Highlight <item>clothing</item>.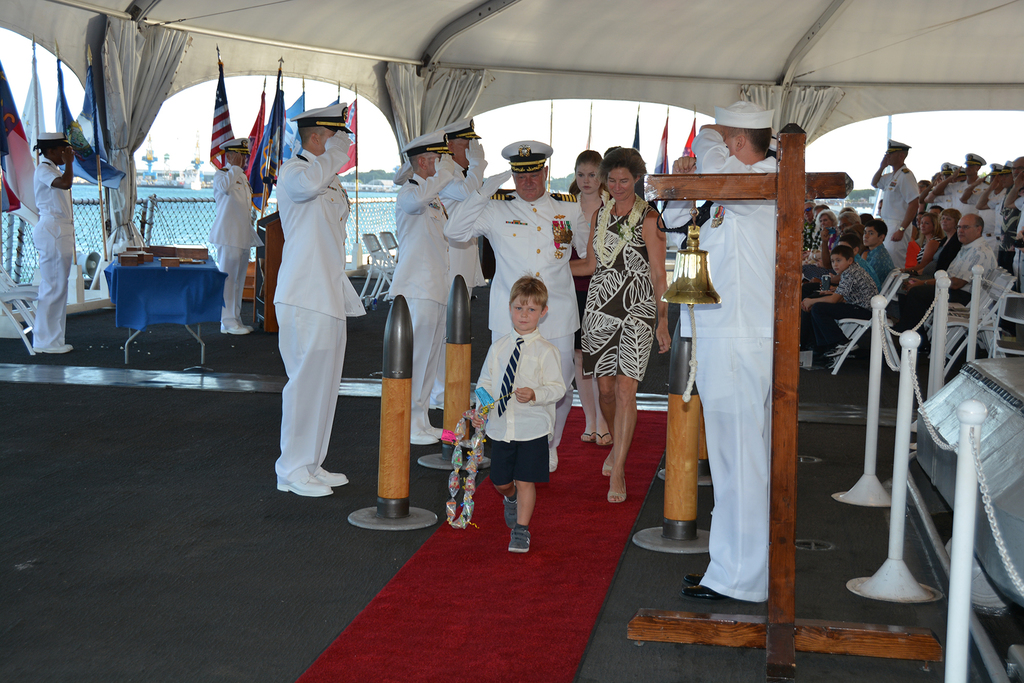
Highlighted region: 961/151/992/161.
